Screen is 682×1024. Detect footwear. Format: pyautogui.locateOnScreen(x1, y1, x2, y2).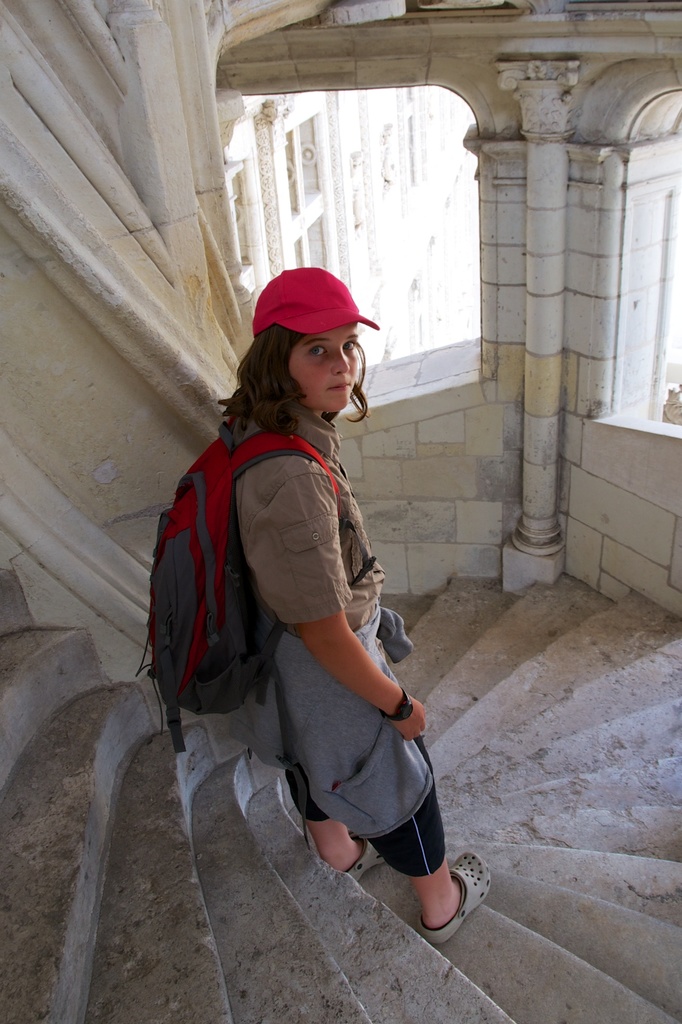
pyautogui.locateOnScreen(345, 840, 384, 881).
